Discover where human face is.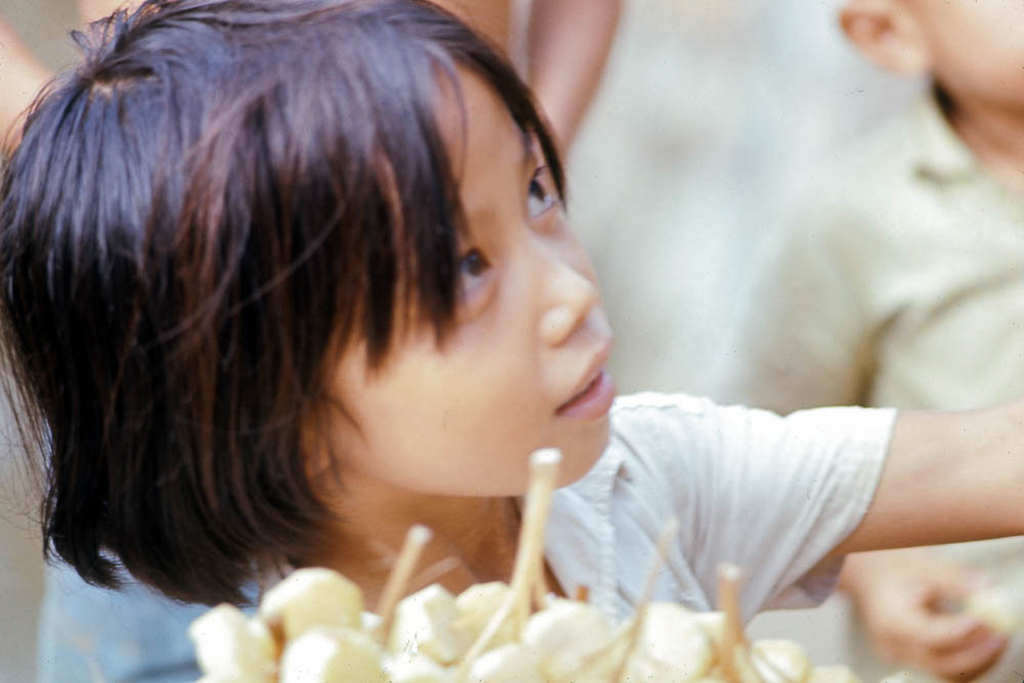
Discovered at [x1=329, y1=46, x2=620, y2=490].
